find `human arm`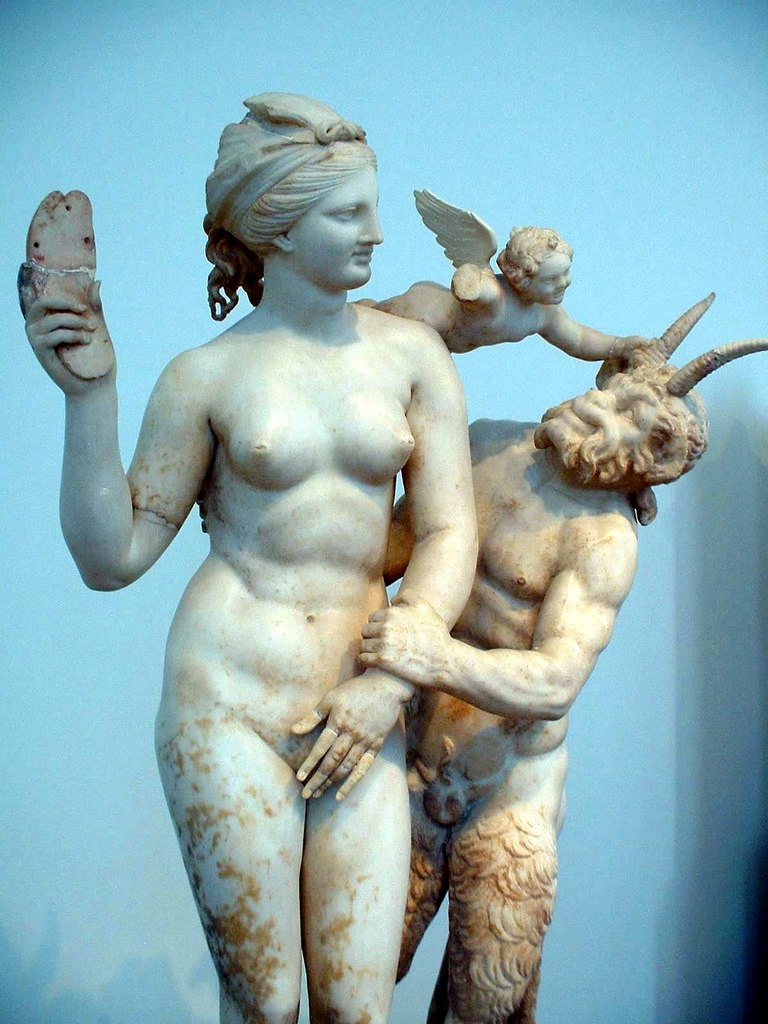
[x1=349, y1=519, x2=639, y2=719]
